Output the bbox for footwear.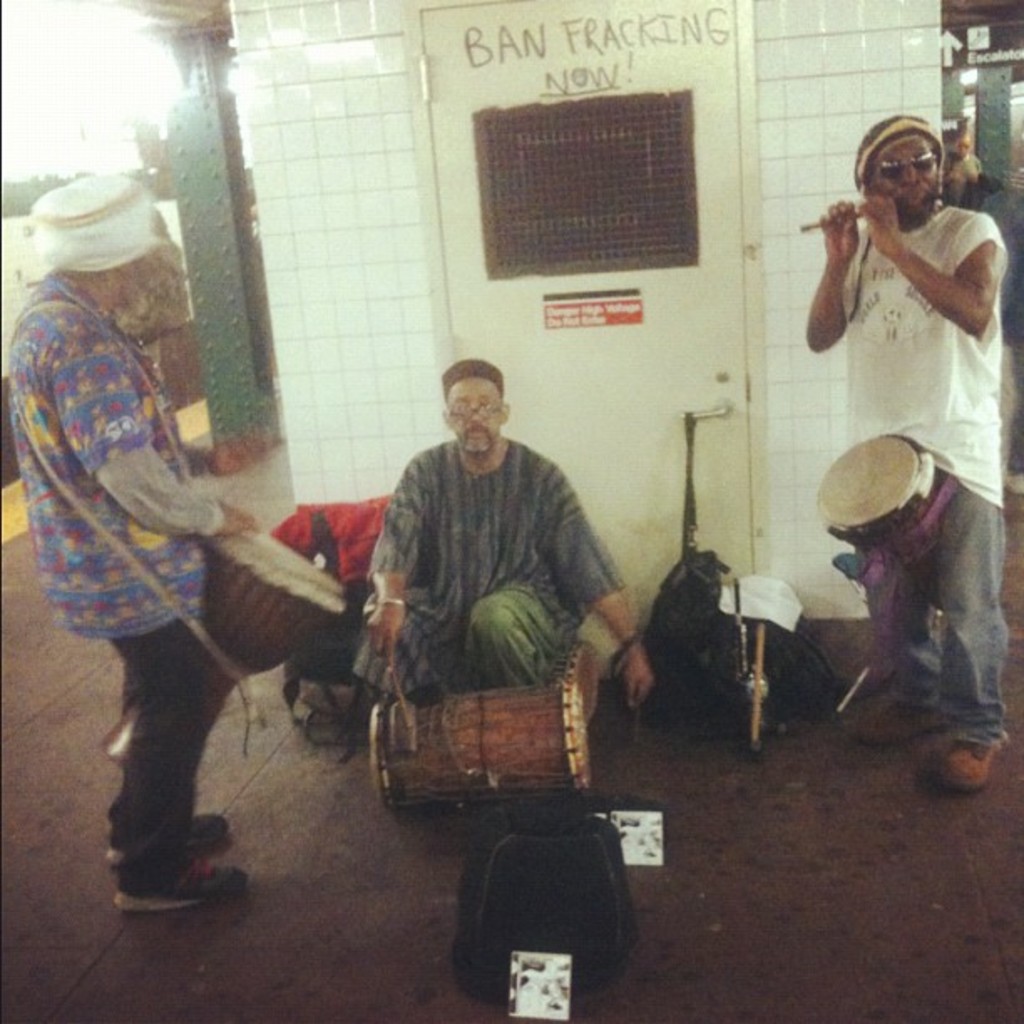
[107, 812, 233, 867].
